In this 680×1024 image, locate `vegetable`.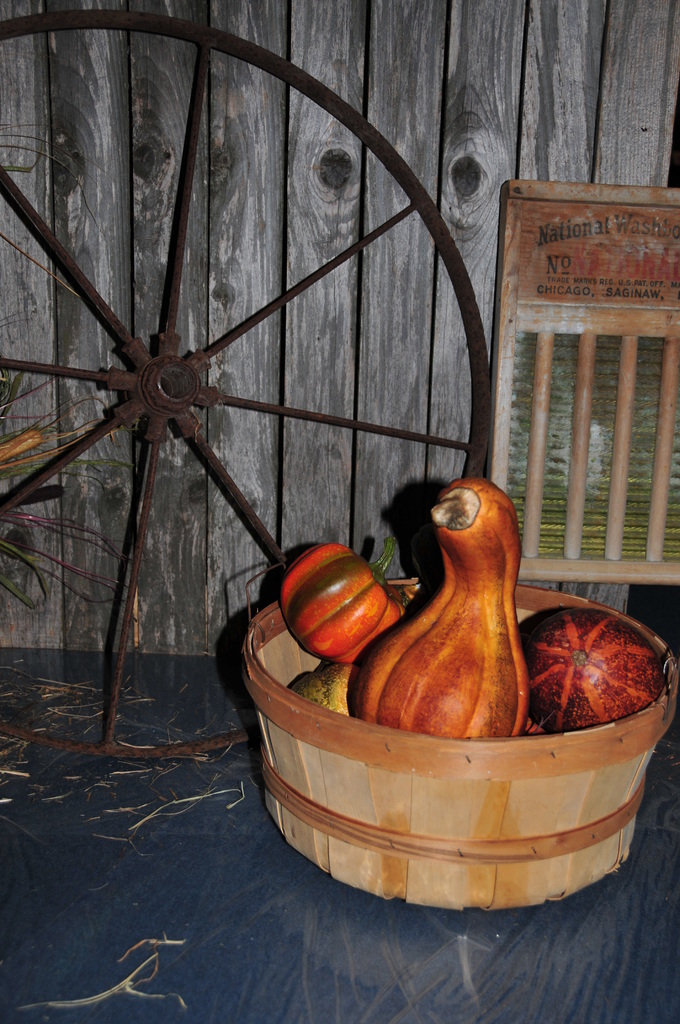
Bounding box: (x1=335, y1=497, x2=549, y2=732).
